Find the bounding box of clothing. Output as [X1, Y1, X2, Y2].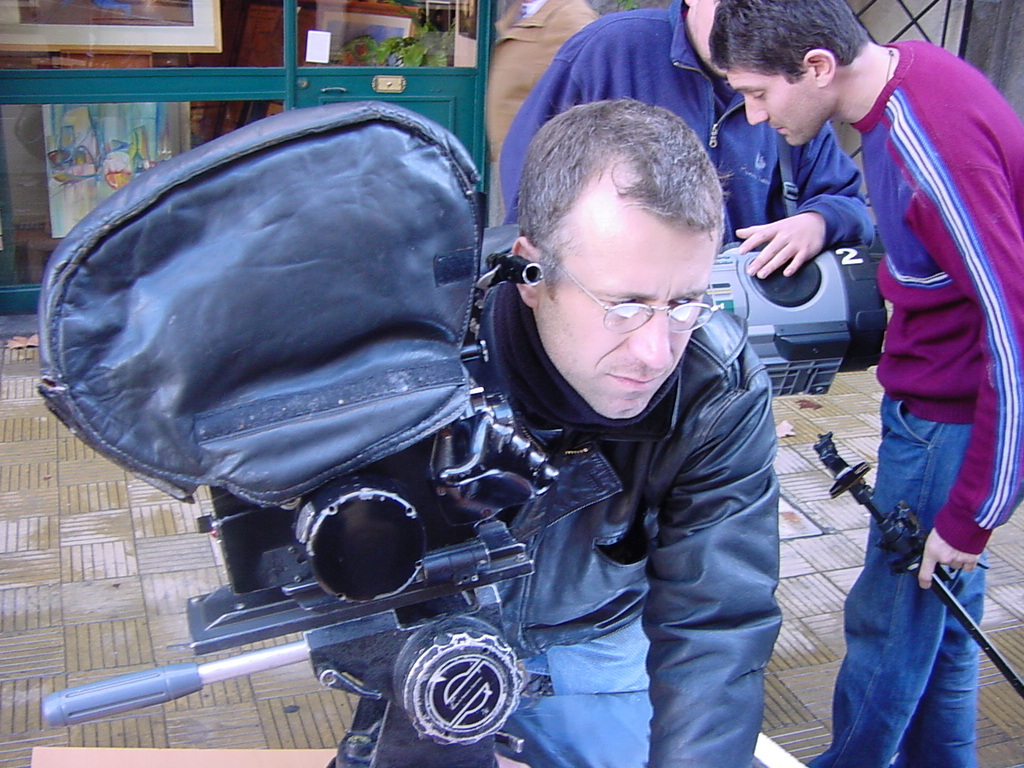
[459, 279, 785, 767].
